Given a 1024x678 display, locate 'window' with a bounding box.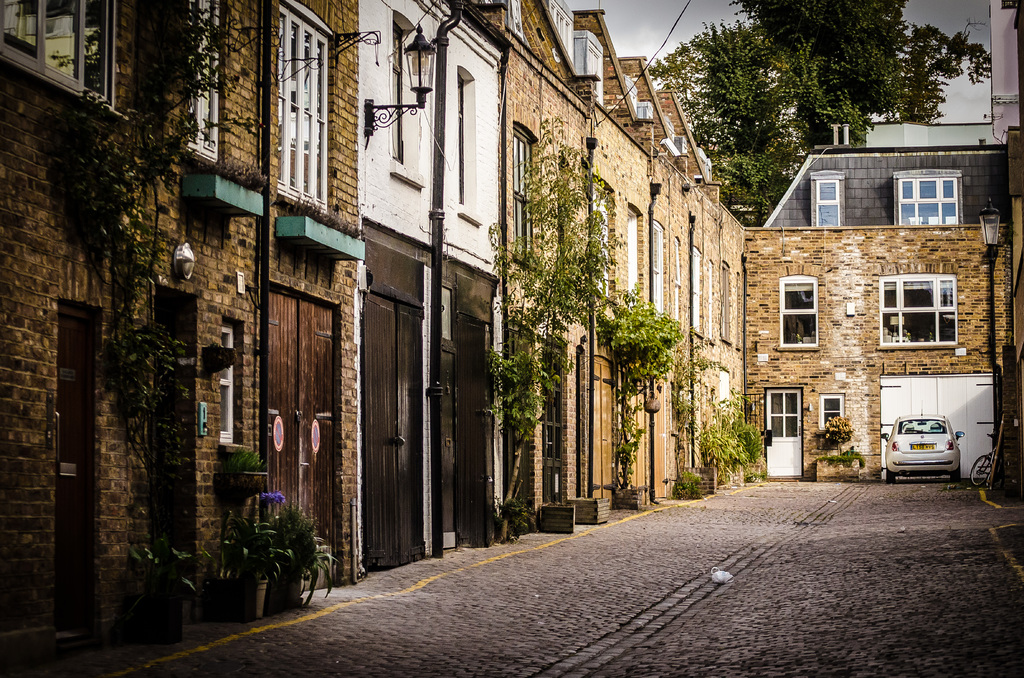
Located: <box>650,218,664,319</box>.
